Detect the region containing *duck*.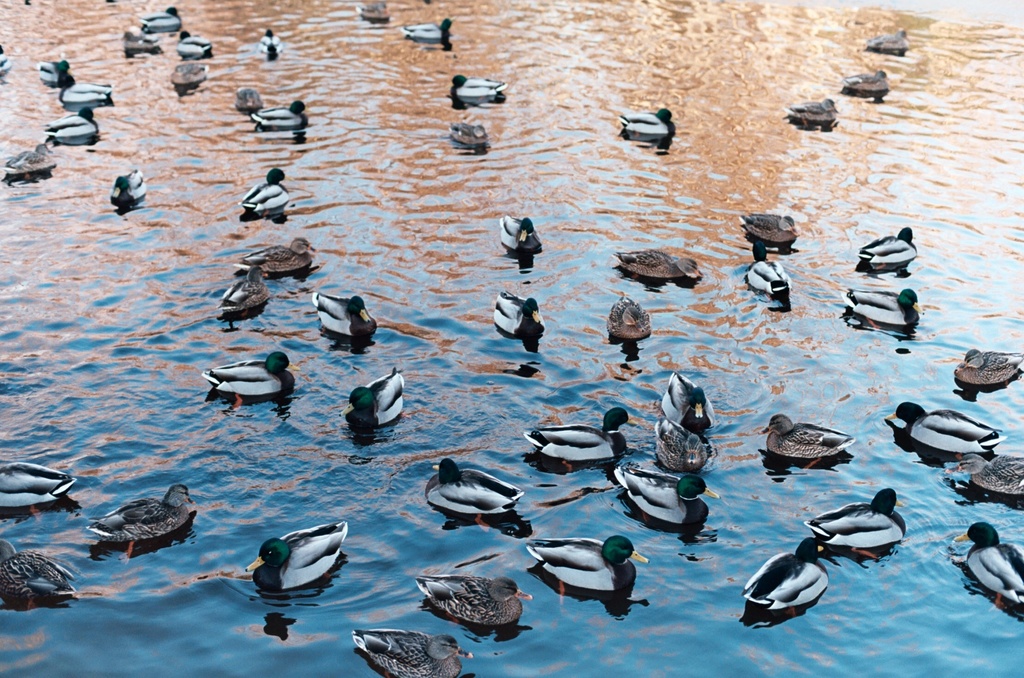
[3,142,47,169].
